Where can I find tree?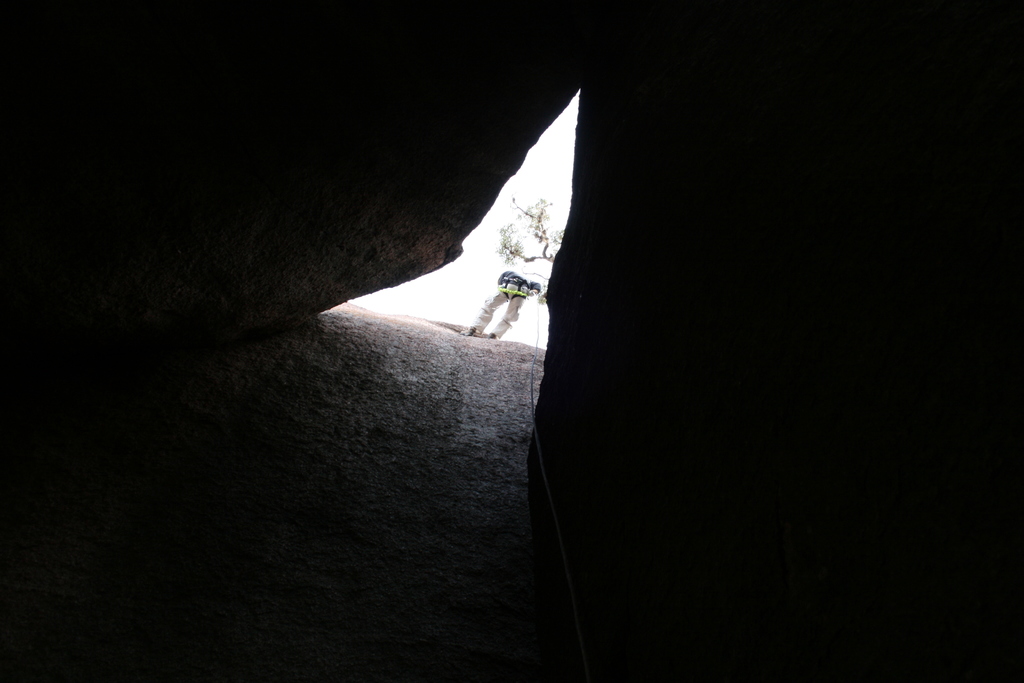
You can find it at [x1=499, y1=198, x2=563, y2=300].
